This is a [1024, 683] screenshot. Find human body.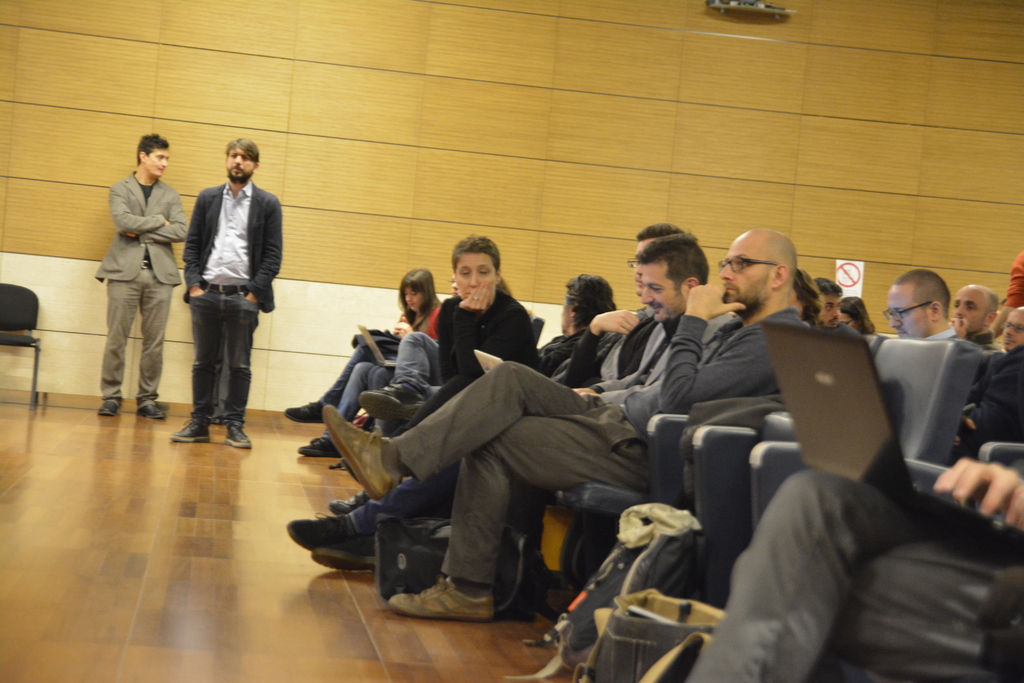
Bounding box: [537, 276, 612, 376].
